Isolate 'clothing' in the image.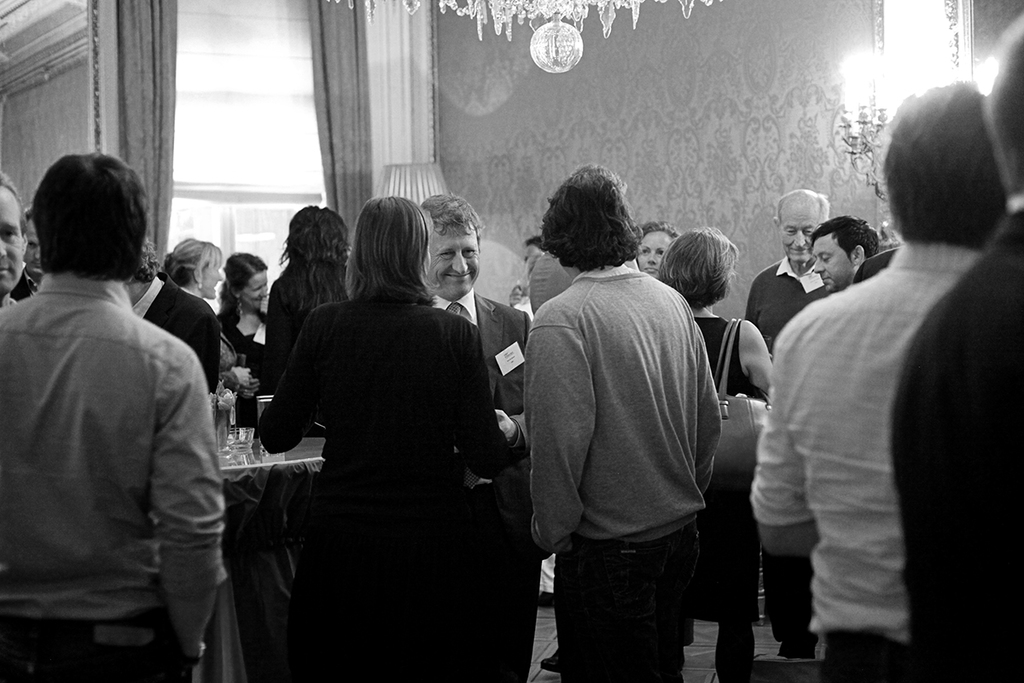
Isolated region: [214, 306, 264, 422].
